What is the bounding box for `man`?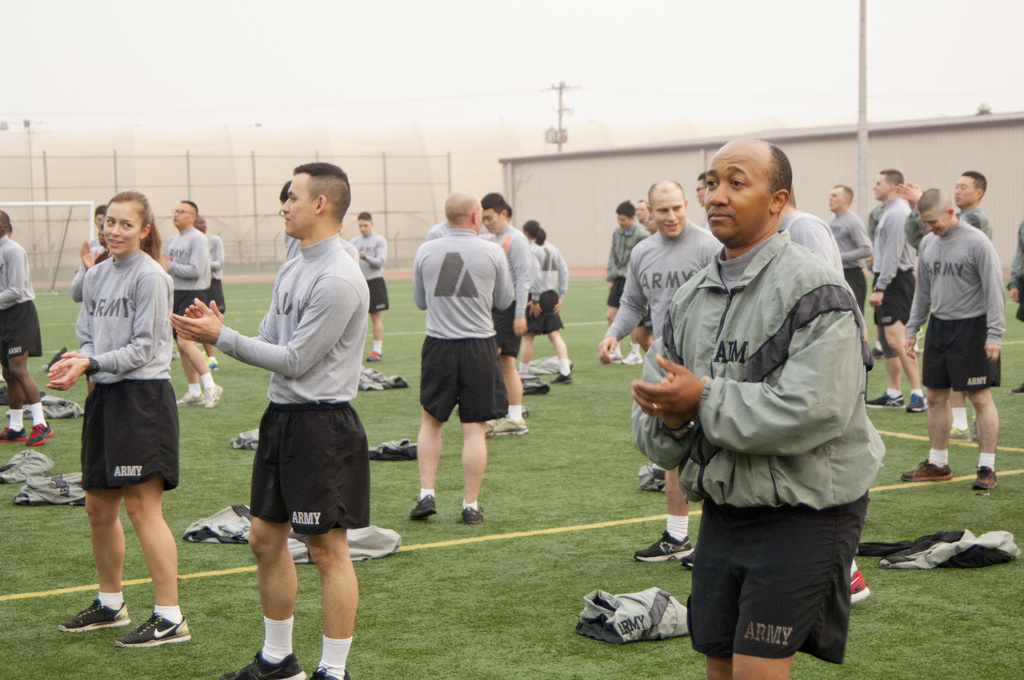
rect(424, 220, 460, 418).
